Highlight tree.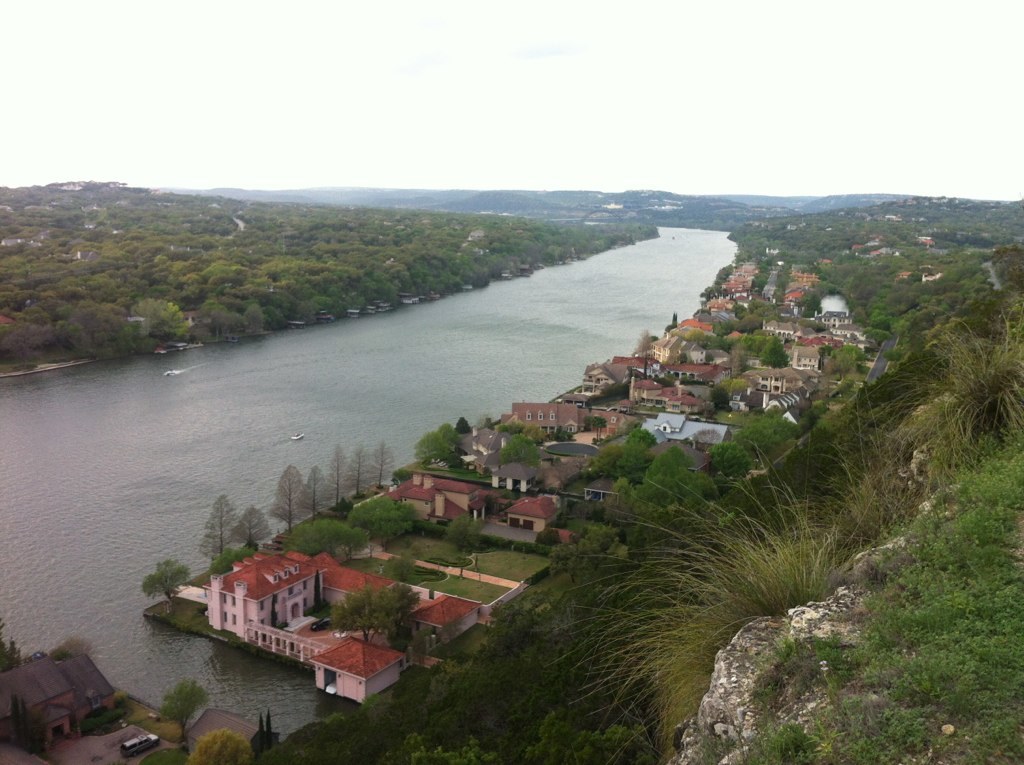
Highlighted region: region(750, 259, 773, 289).
